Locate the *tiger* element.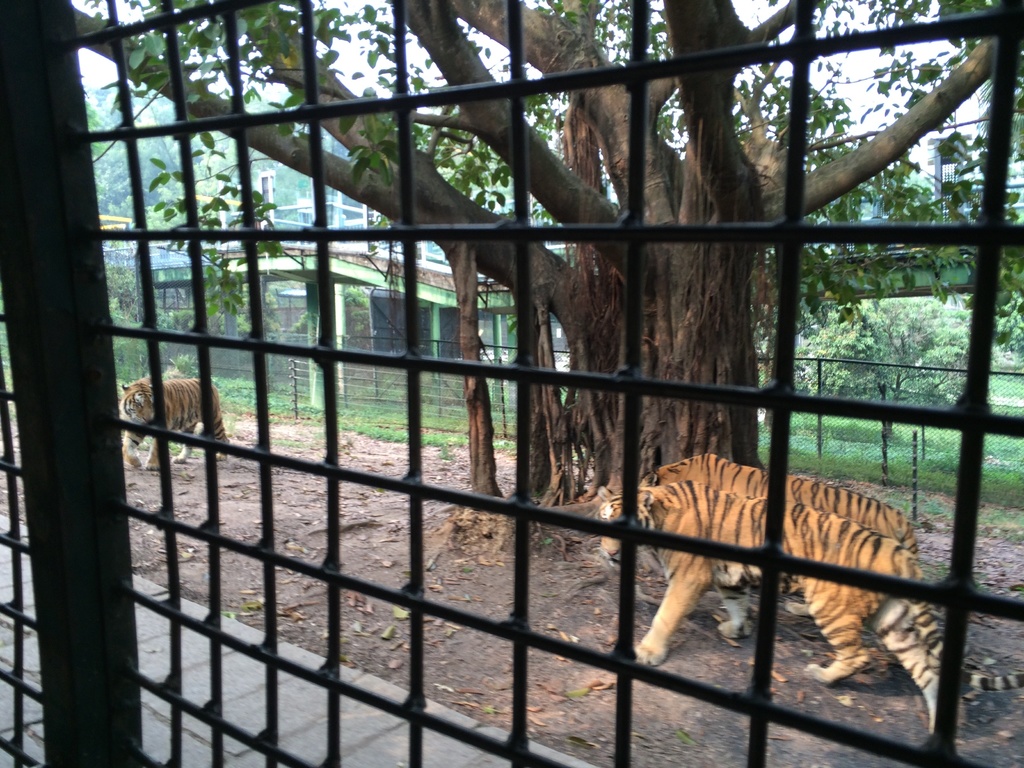
Element bbox: [left=633, top=452, right=917, bottom=641].
